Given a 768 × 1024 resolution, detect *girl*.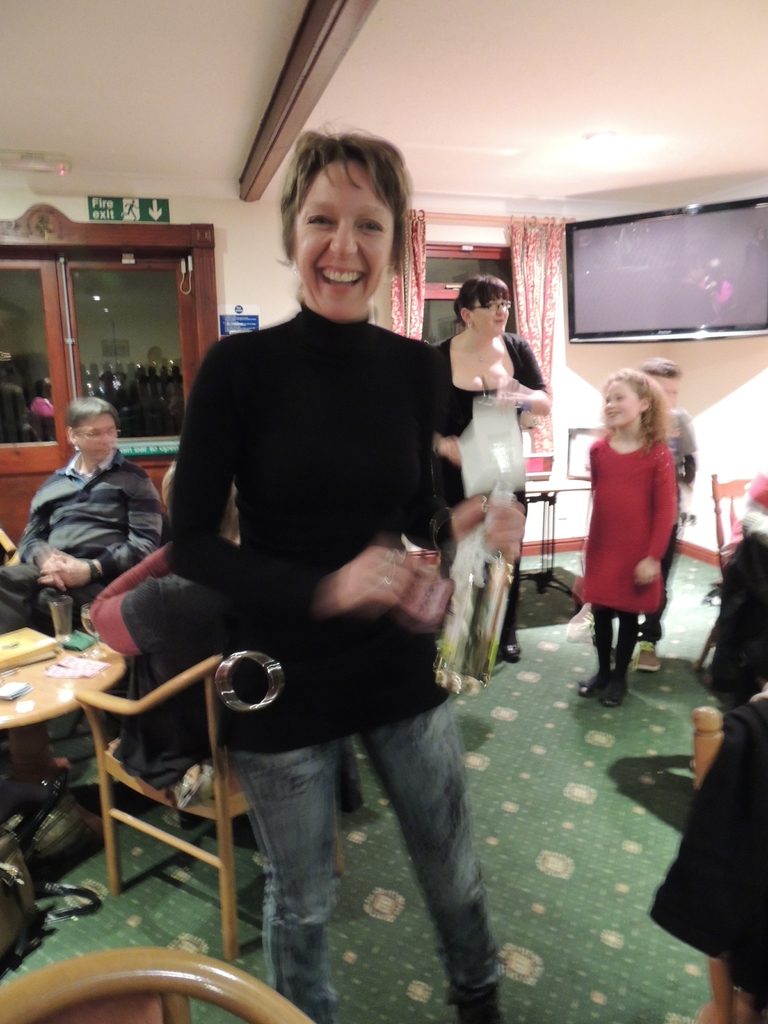
[x1=586, y1=369, x2=678, y2=708].
